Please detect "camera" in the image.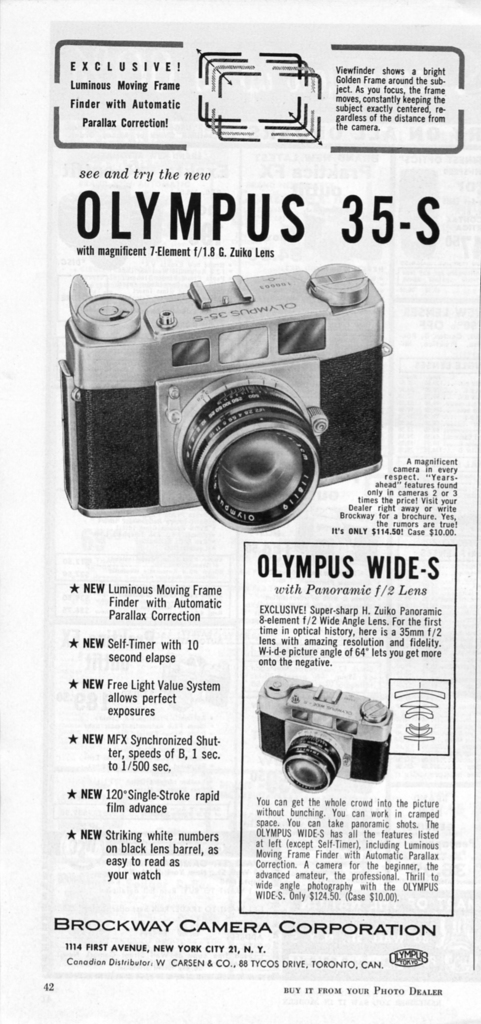
select_region(52, 267, 387, 529).
